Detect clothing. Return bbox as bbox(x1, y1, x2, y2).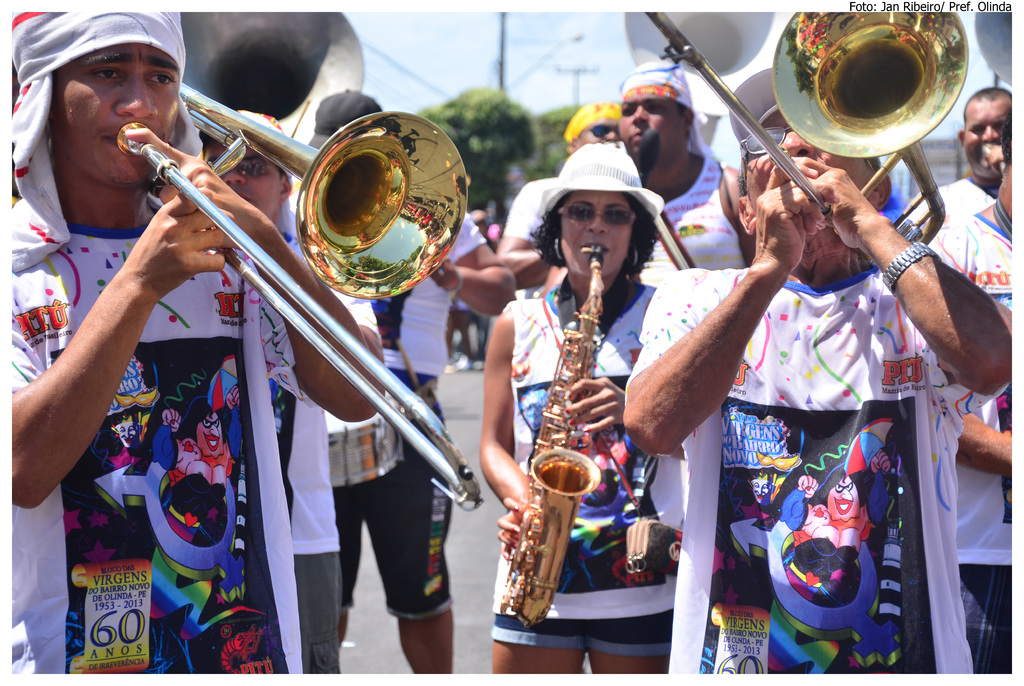
bbox(626, 263, 1022, 678).
